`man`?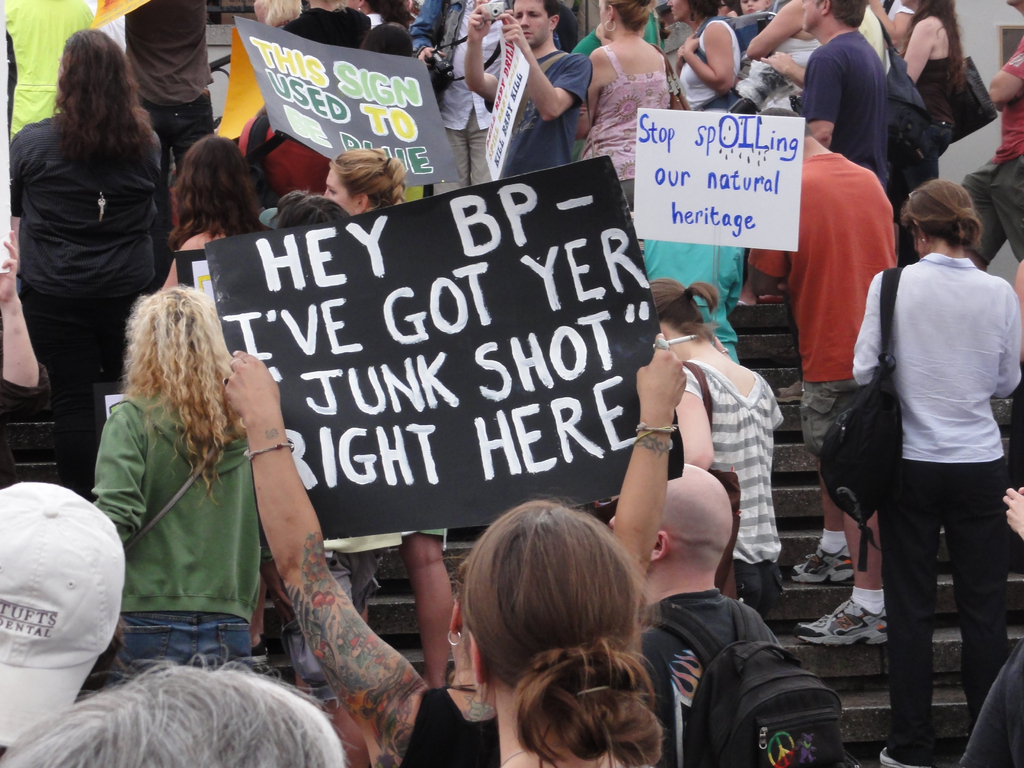
crop(961, 0, 1023, 273)
